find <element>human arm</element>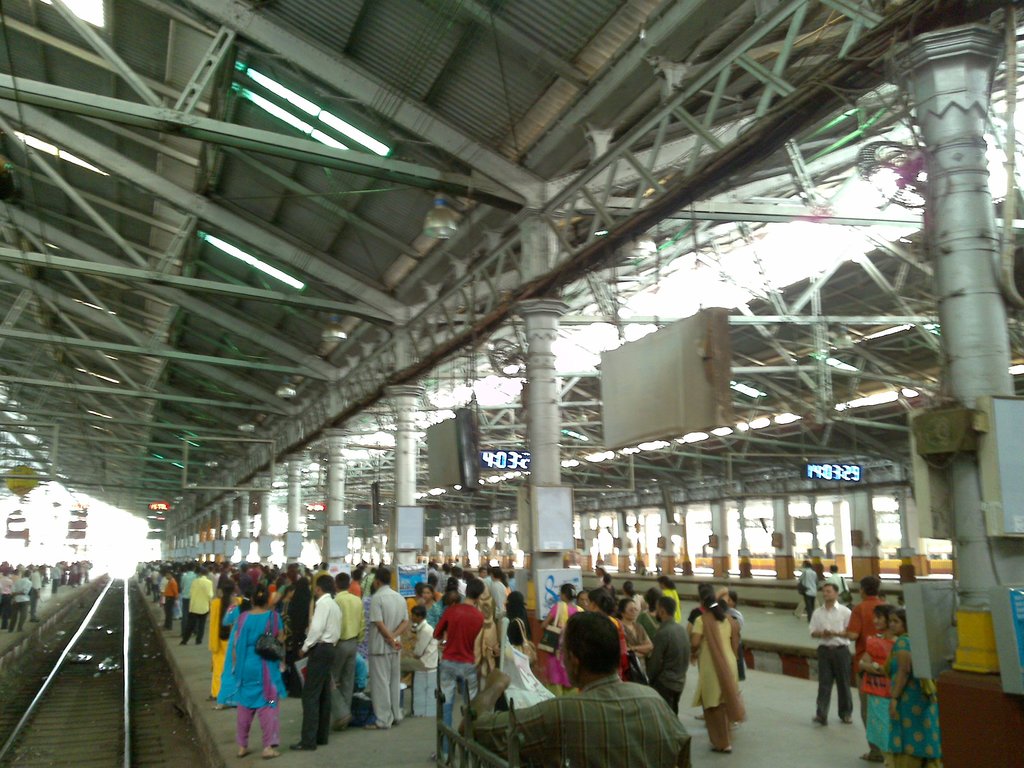
[364, 600, 389, 636]
